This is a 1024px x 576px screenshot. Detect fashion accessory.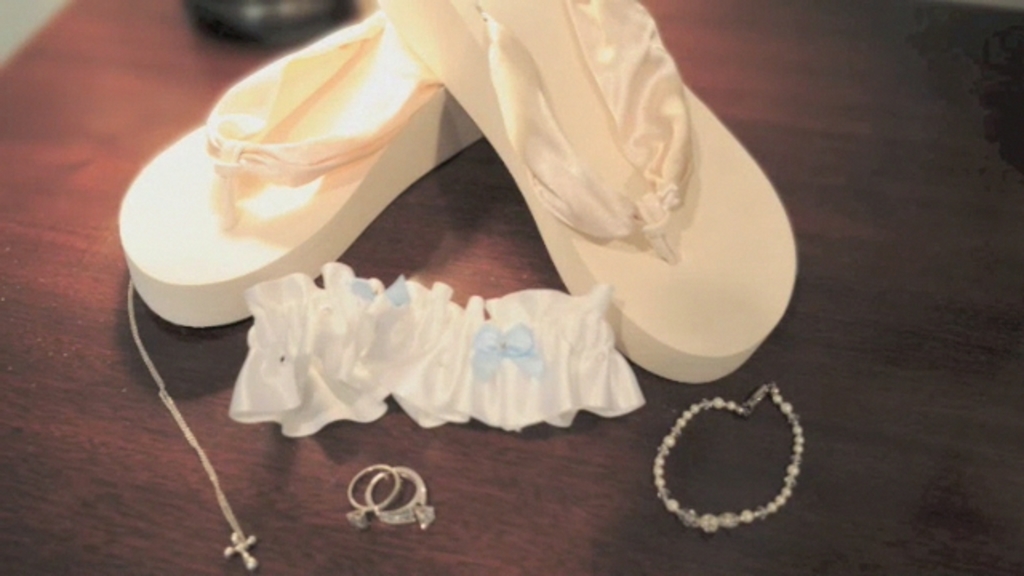
365, 466, 434, 536.
